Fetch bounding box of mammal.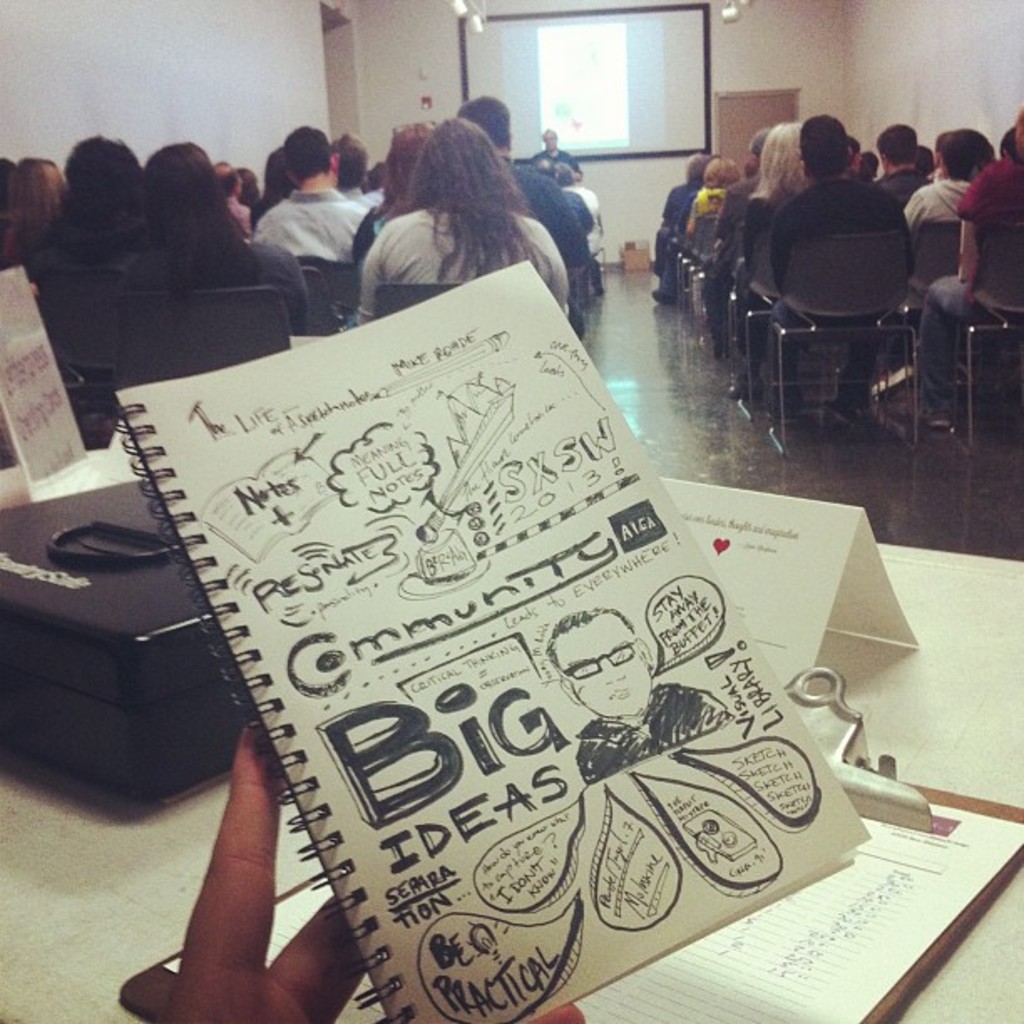
Bbox: box(875, 114, 924, 206).
